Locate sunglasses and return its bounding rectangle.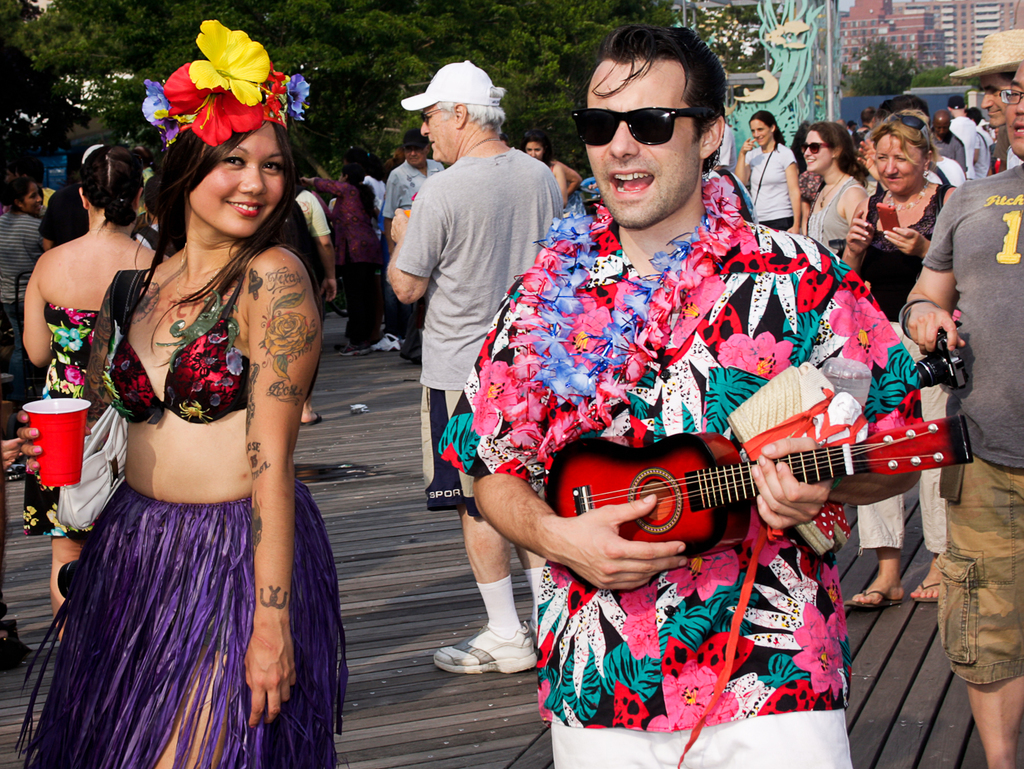
(890,113,927,126).
